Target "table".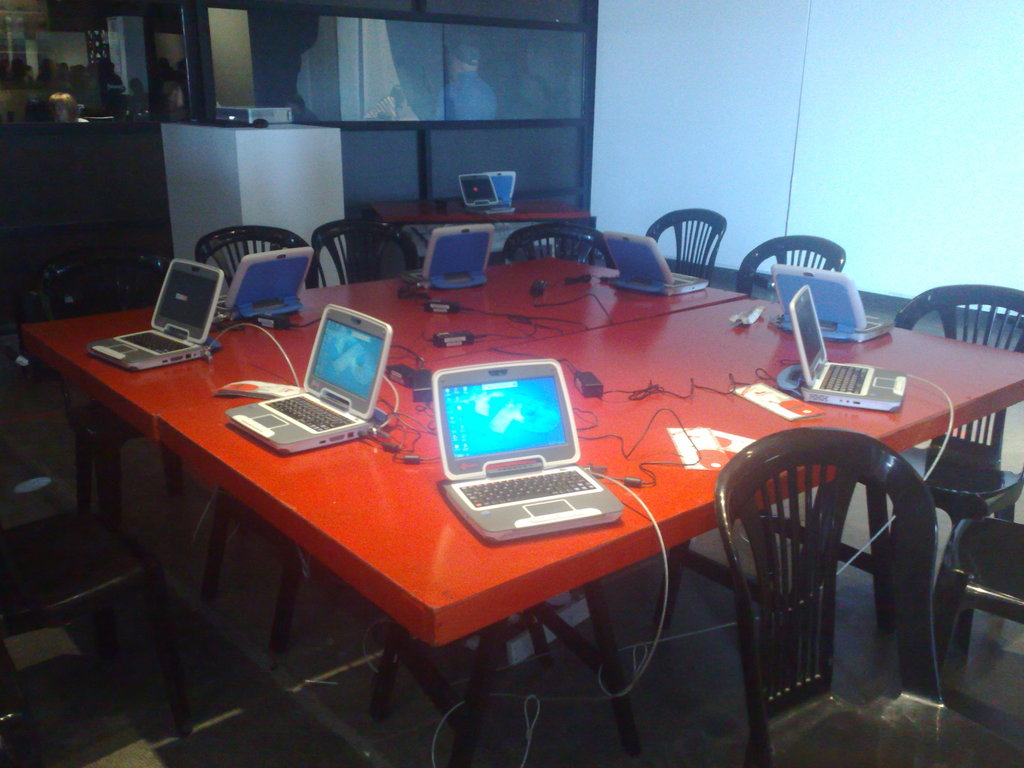
Target region: l=74, t=289, r=952, b=740.
